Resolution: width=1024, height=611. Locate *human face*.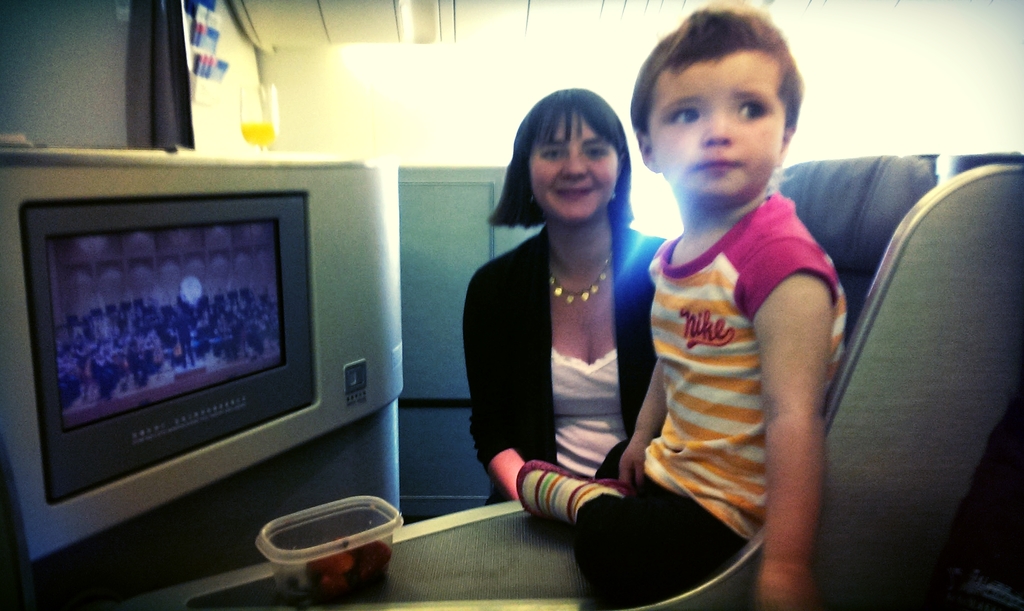
[x1=528, y1=113, x2=618, y2=226].
